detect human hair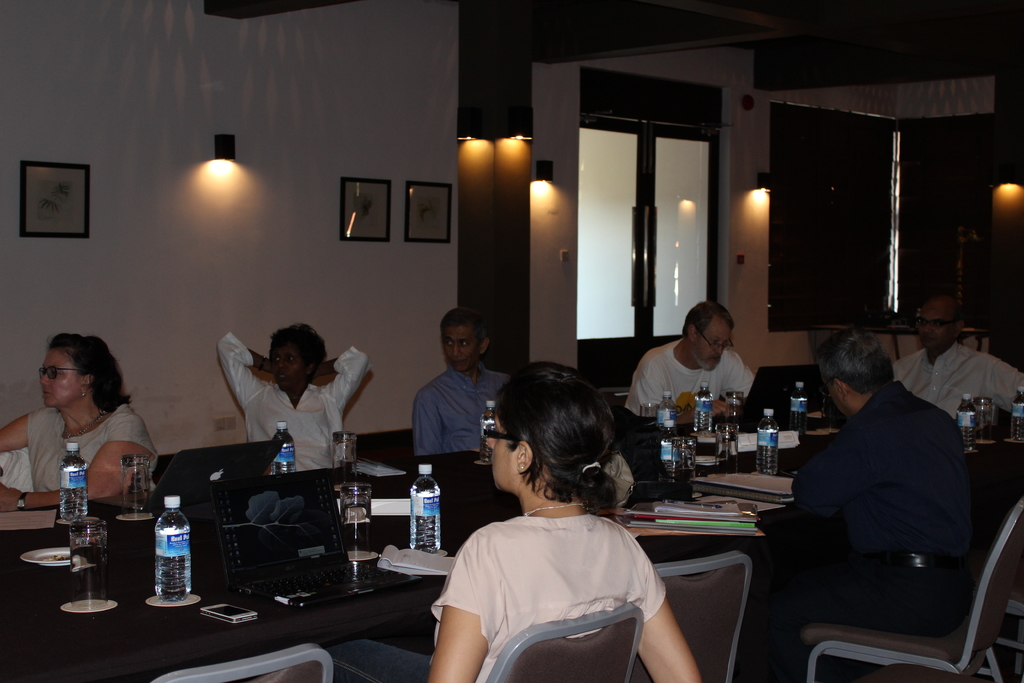
bbox=(808, 332, 892, 417)
